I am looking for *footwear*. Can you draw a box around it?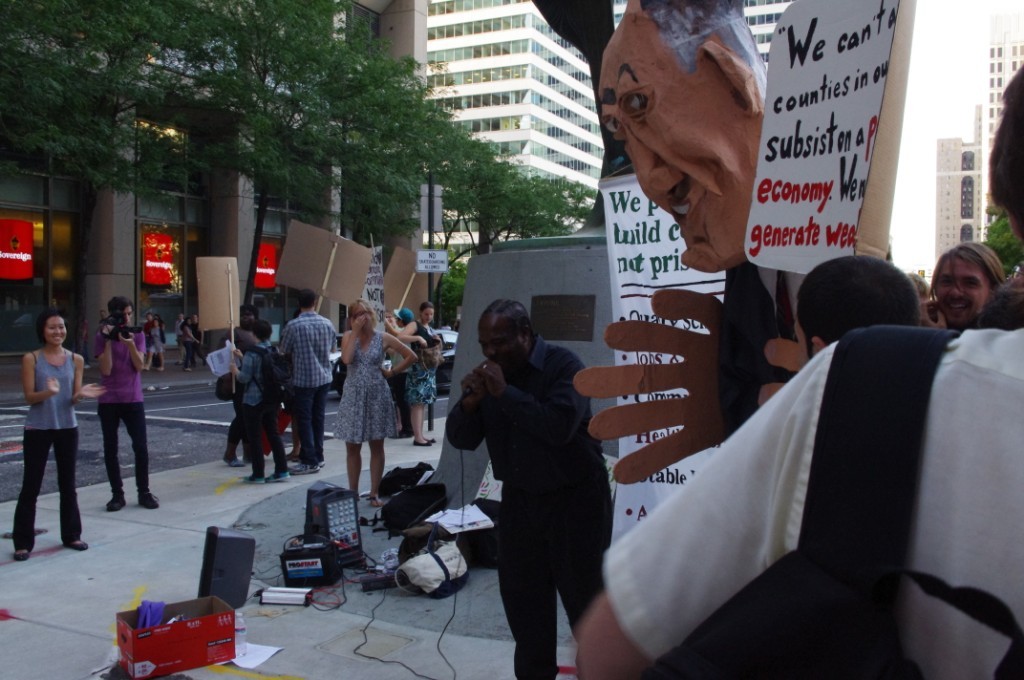
Sure, the bounding box is bbox=[62, 535, 90, 550].
